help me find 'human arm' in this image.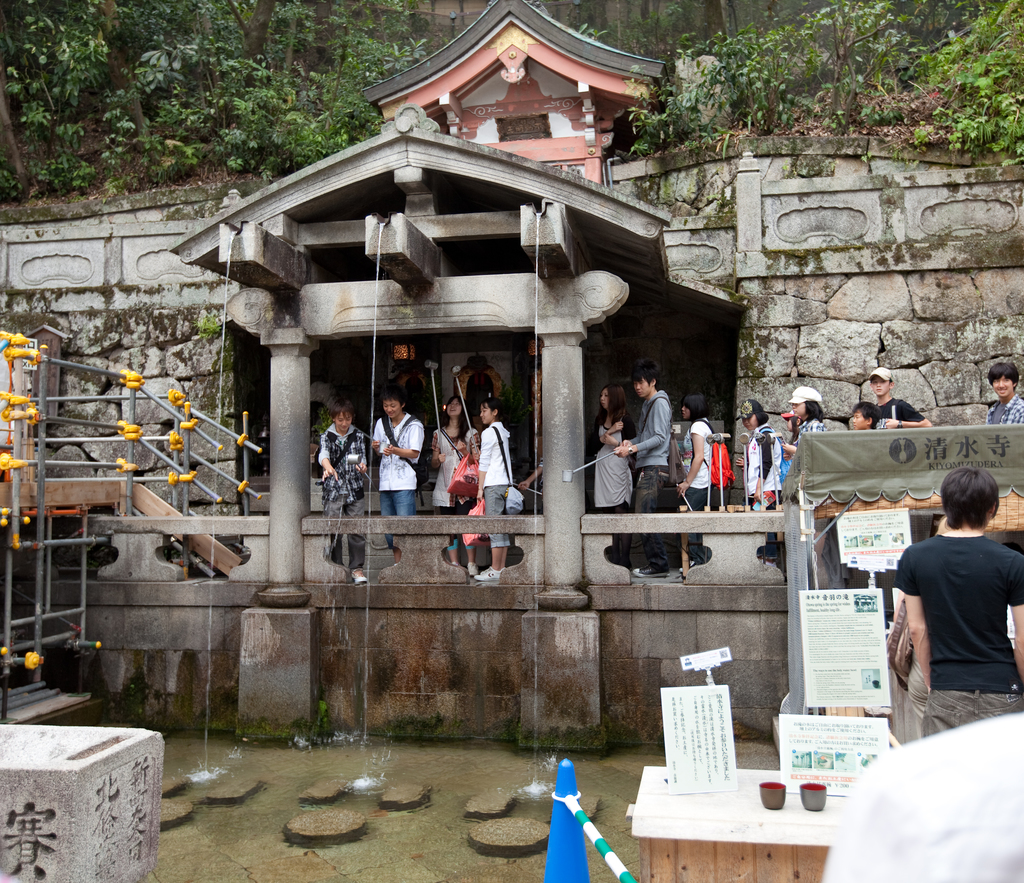
Found it: 356,439,369,472.
